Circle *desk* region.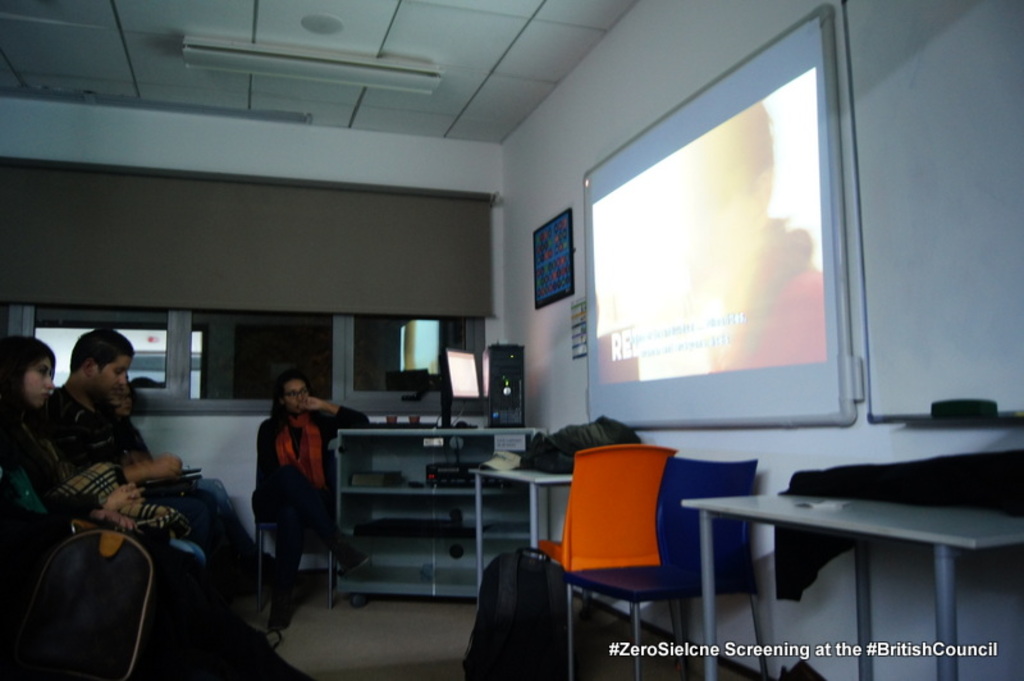
Region: detection(684, 490, 1023, 680).
